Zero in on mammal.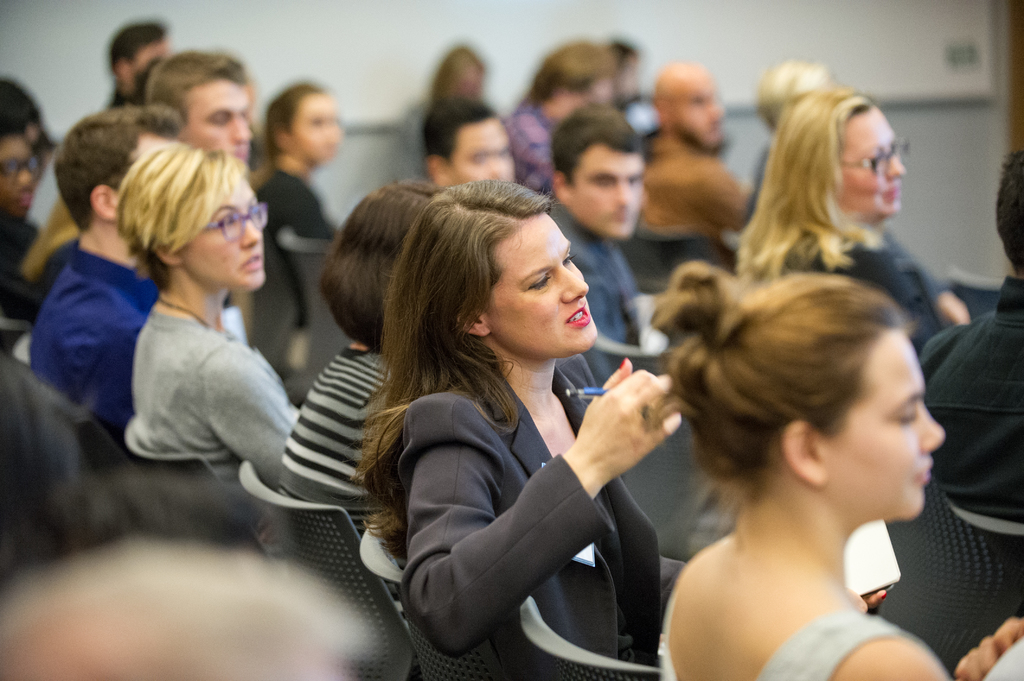
Zeroed in: bbox=[641, 62, 747, 252].
